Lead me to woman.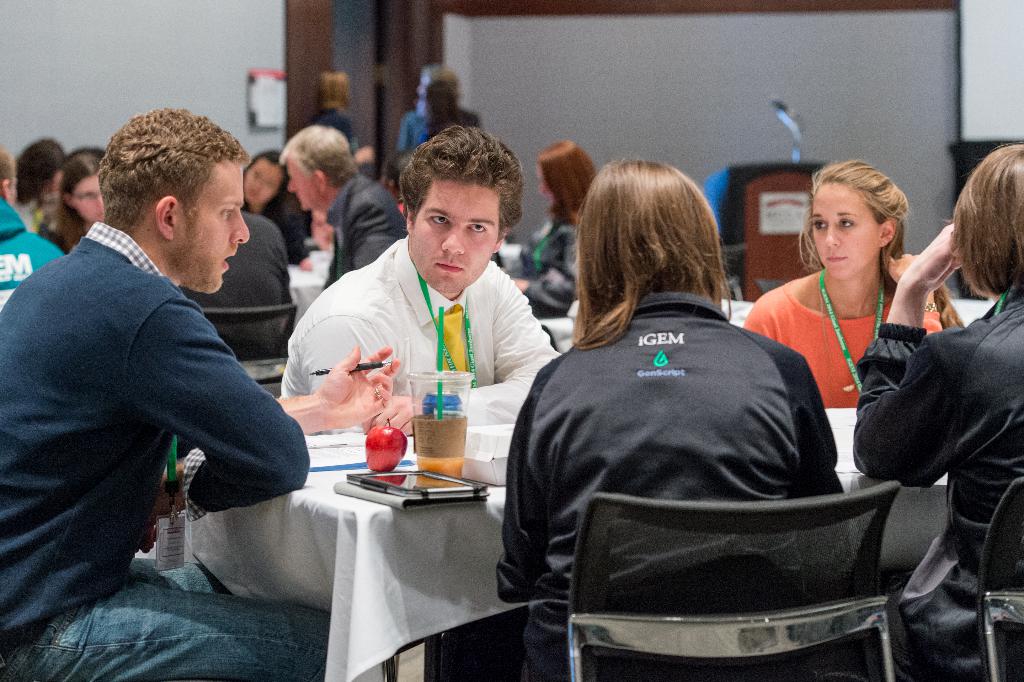
Lead to select_region(240, 149, 314, 262).
